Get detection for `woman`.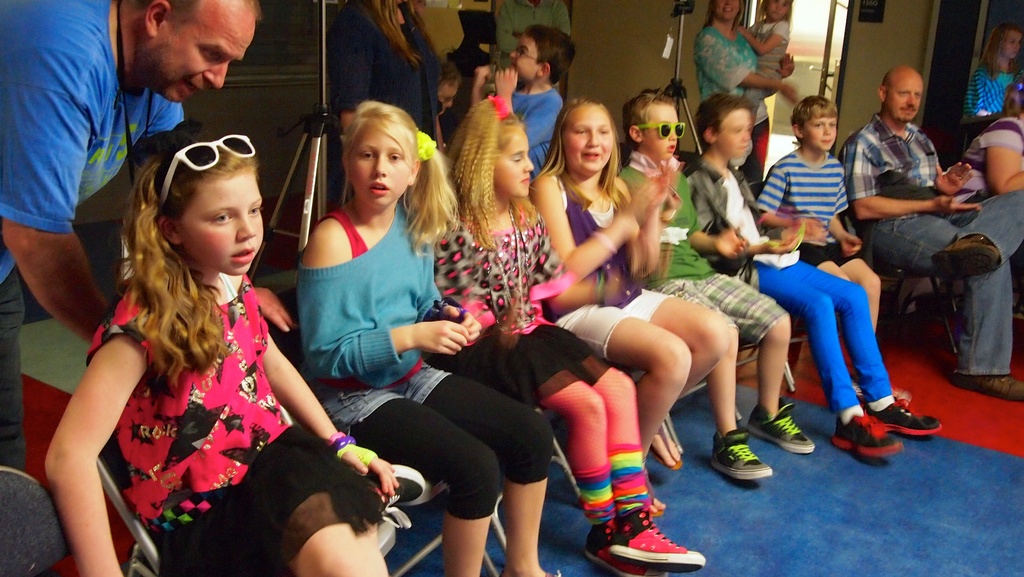
Detection: <region>340, 0, 446, 201</region>.
